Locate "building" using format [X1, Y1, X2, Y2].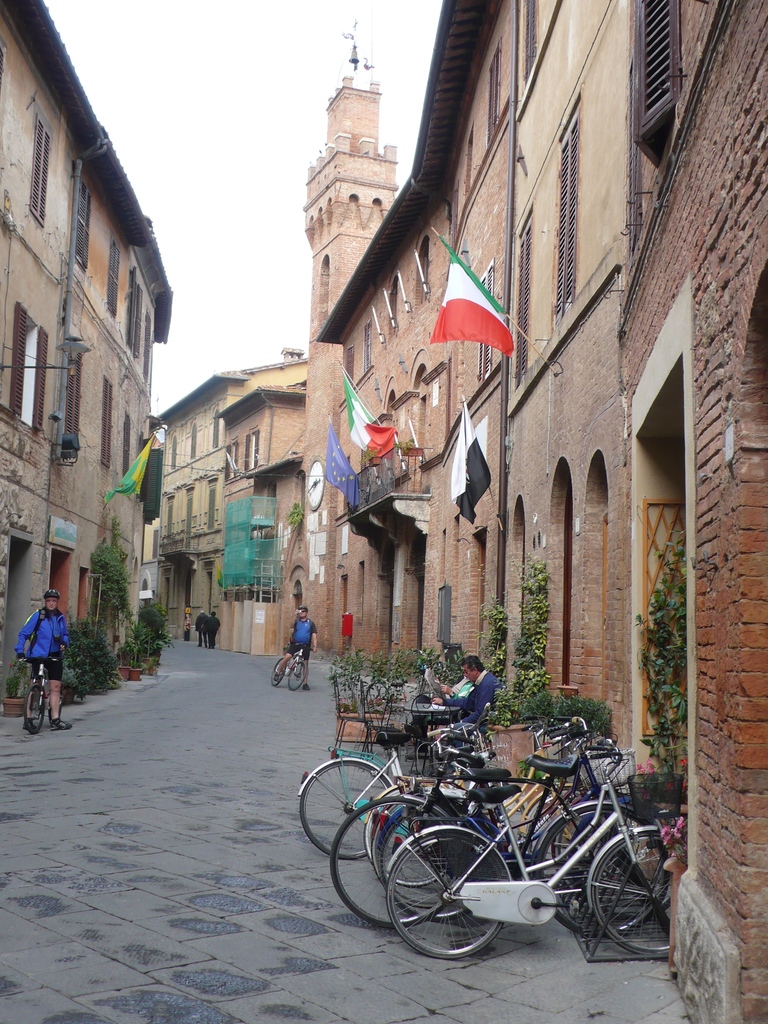
[0, 0, 175, 691].
